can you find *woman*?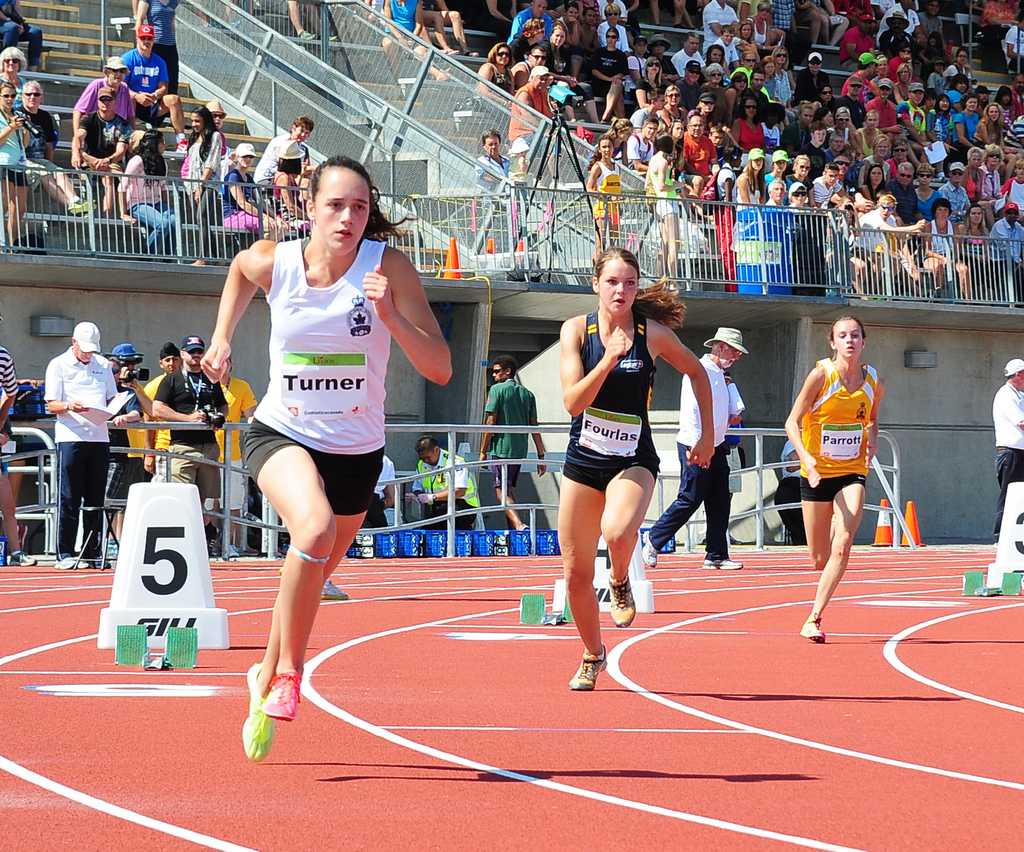
Yes, bounding box: region(732, 100, 765, 147).
